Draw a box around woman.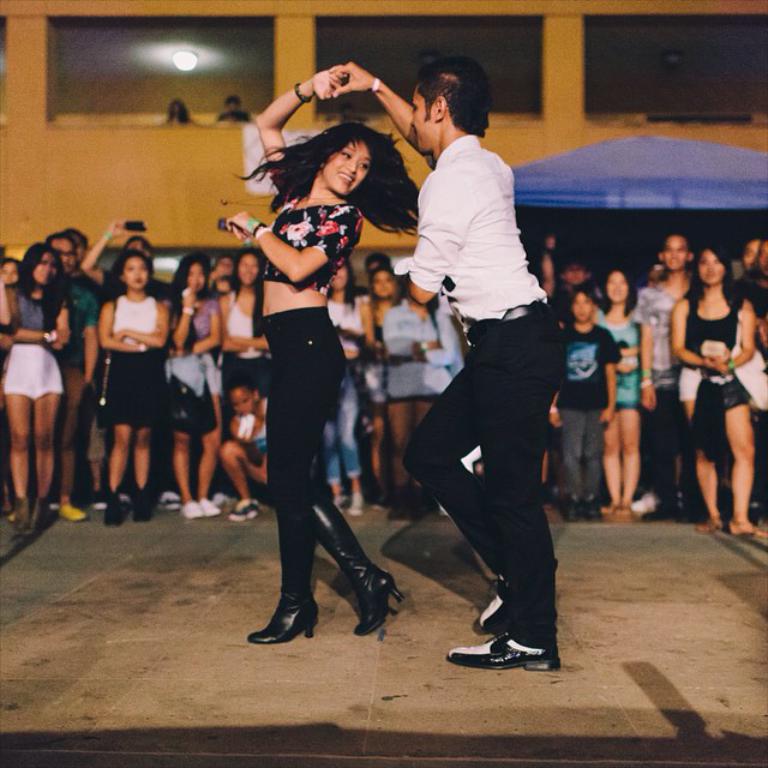
pyautogui.locateOnScreen(212, 242, 284, 398).
